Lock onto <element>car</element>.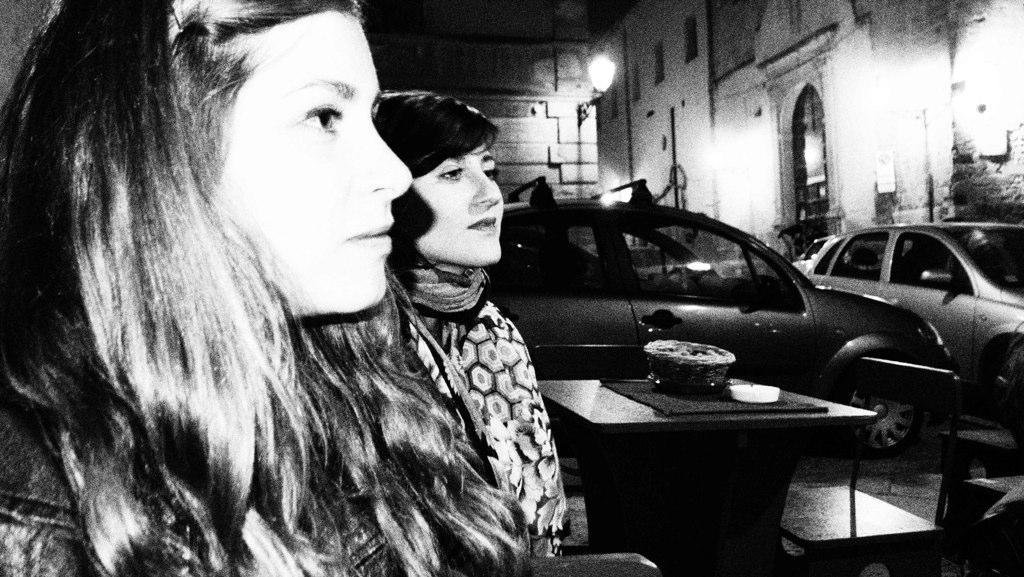
Locked: select_region(481, 171, 953, 461).
